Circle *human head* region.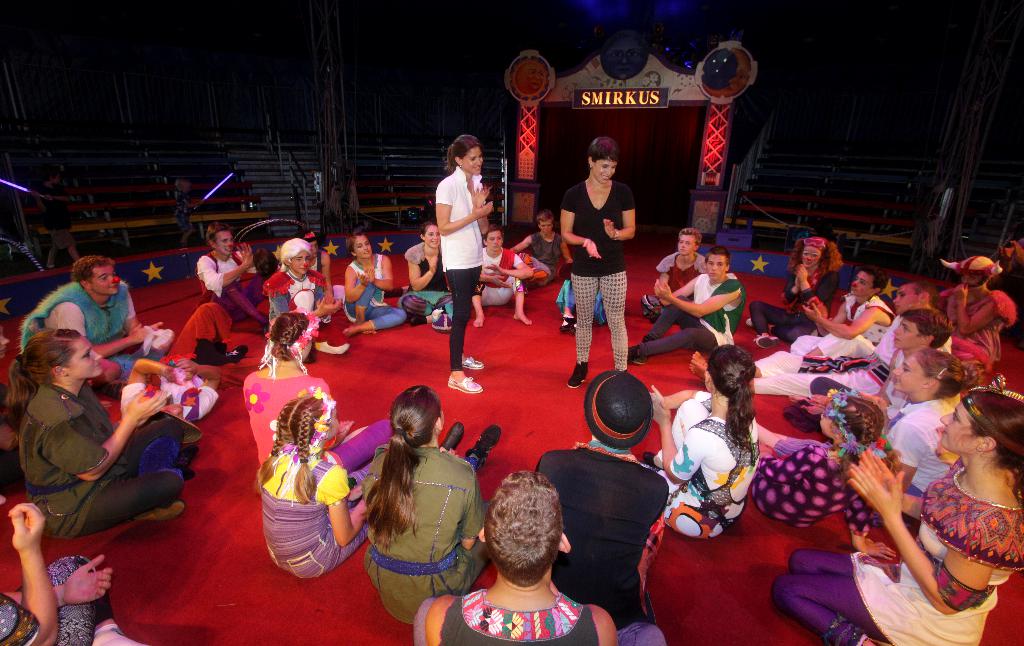
Region: select_region(890, 347, 972, 390).
